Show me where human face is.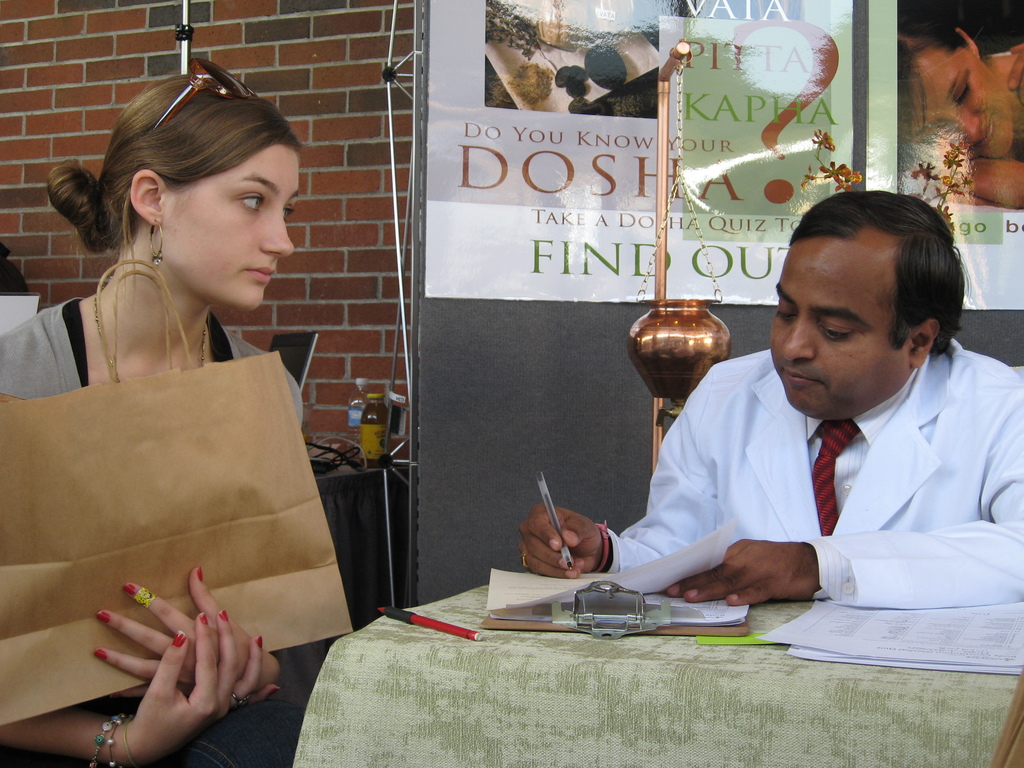
human face is at l=768, t=241, r=908, b=415.
